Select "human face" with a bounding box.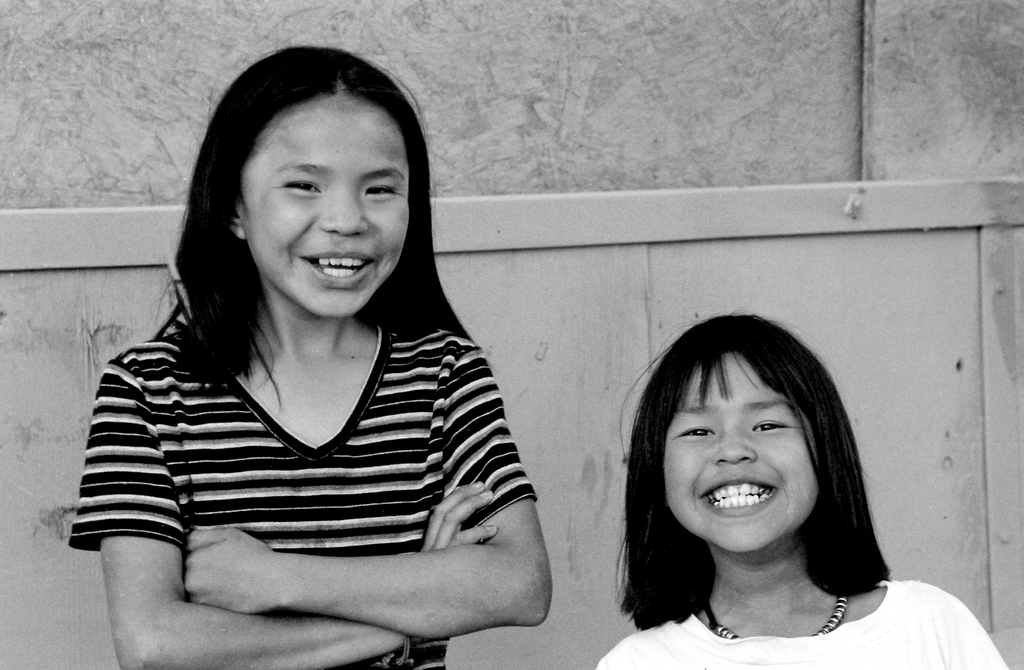
(238, 93, 417, 313).
